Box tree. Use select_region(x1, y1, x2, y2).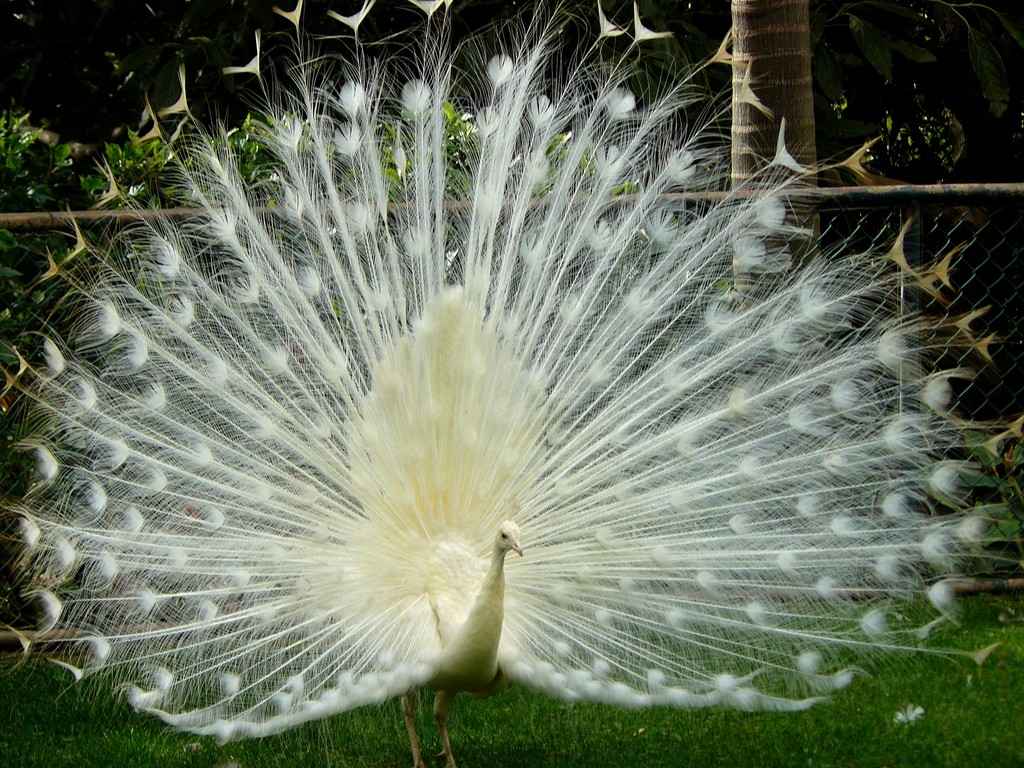
select_region(725, 0, 818, 294).
